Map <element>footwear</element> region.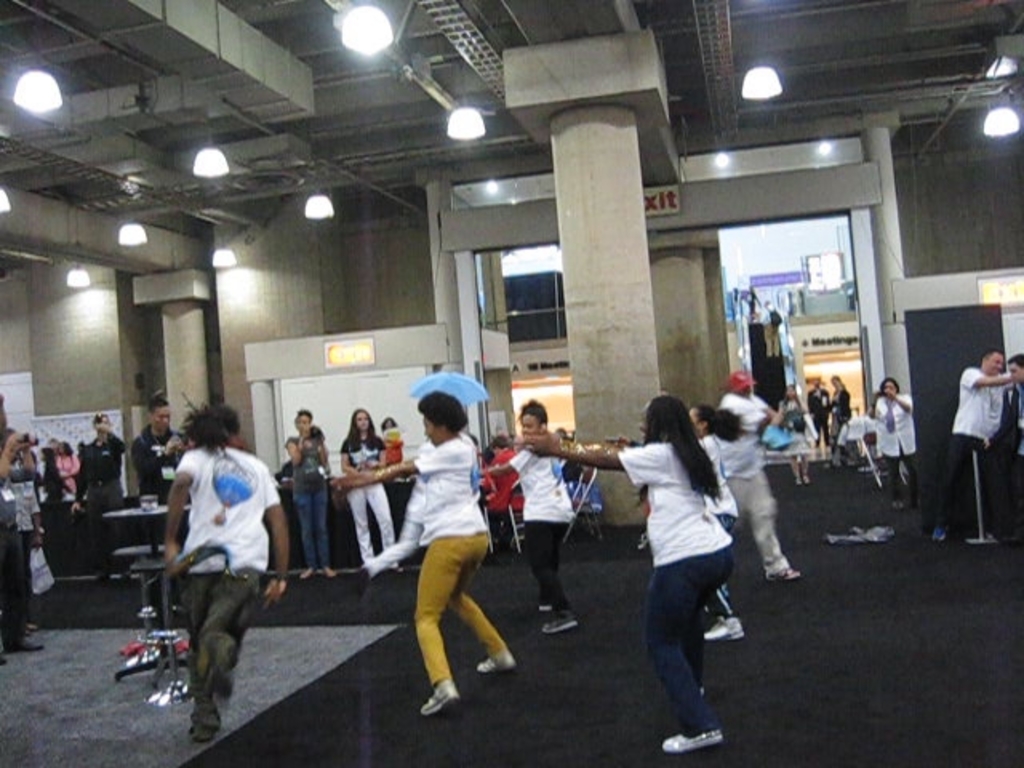
Mapped to {"left": 698, "top": 610, "right": 749, "bottom": 642}.
